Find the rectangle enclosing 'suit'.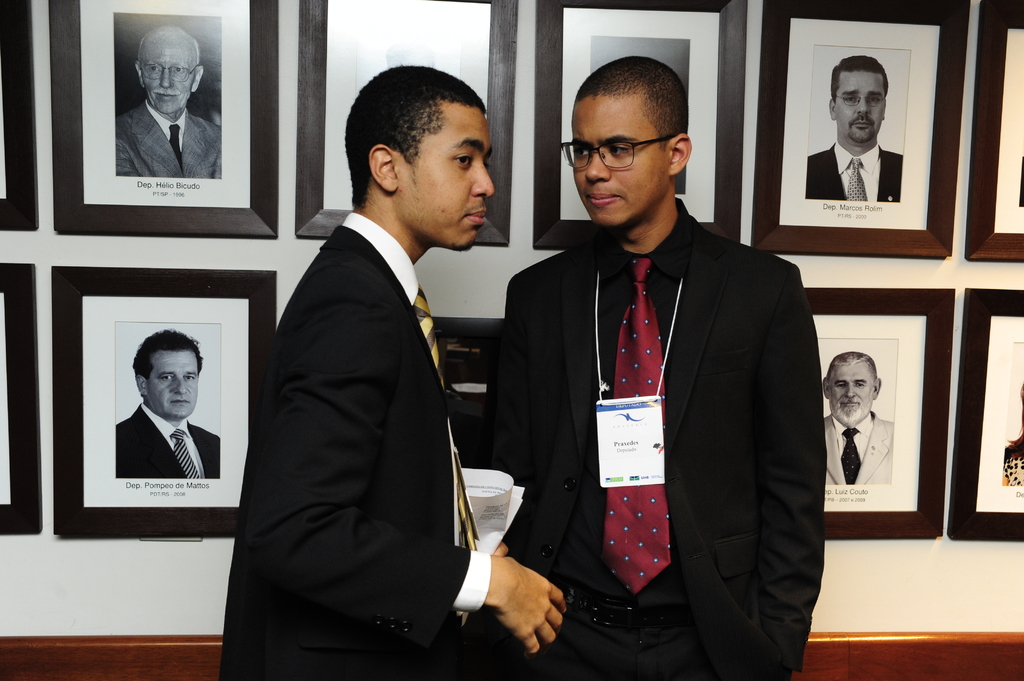
484/196/831/680.
